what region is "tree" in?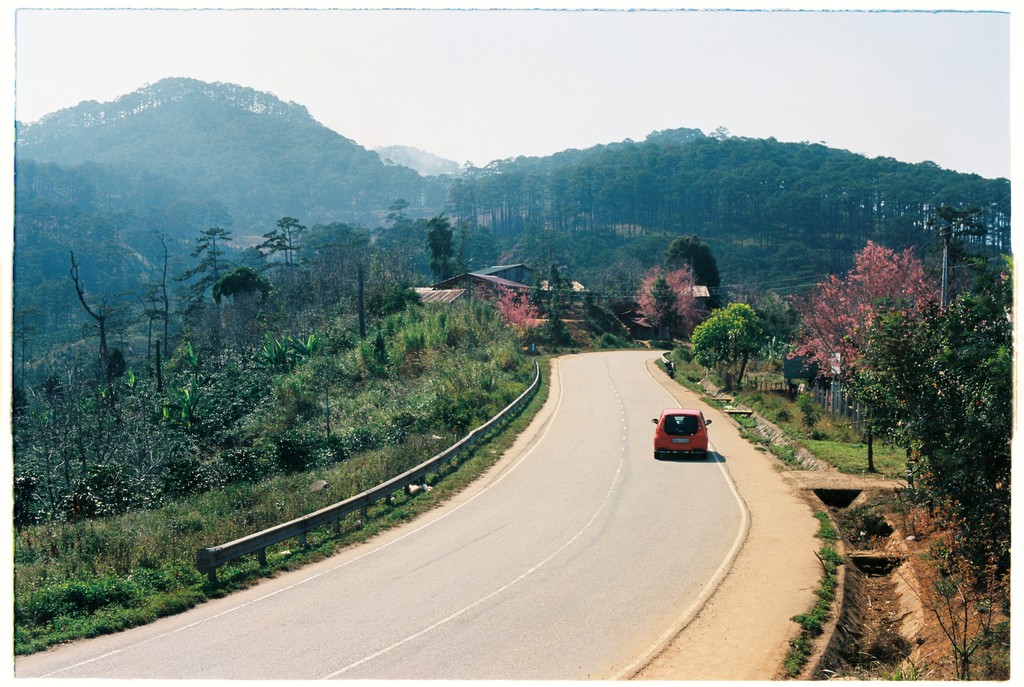
l=189, t=222, r=234, b=275.
